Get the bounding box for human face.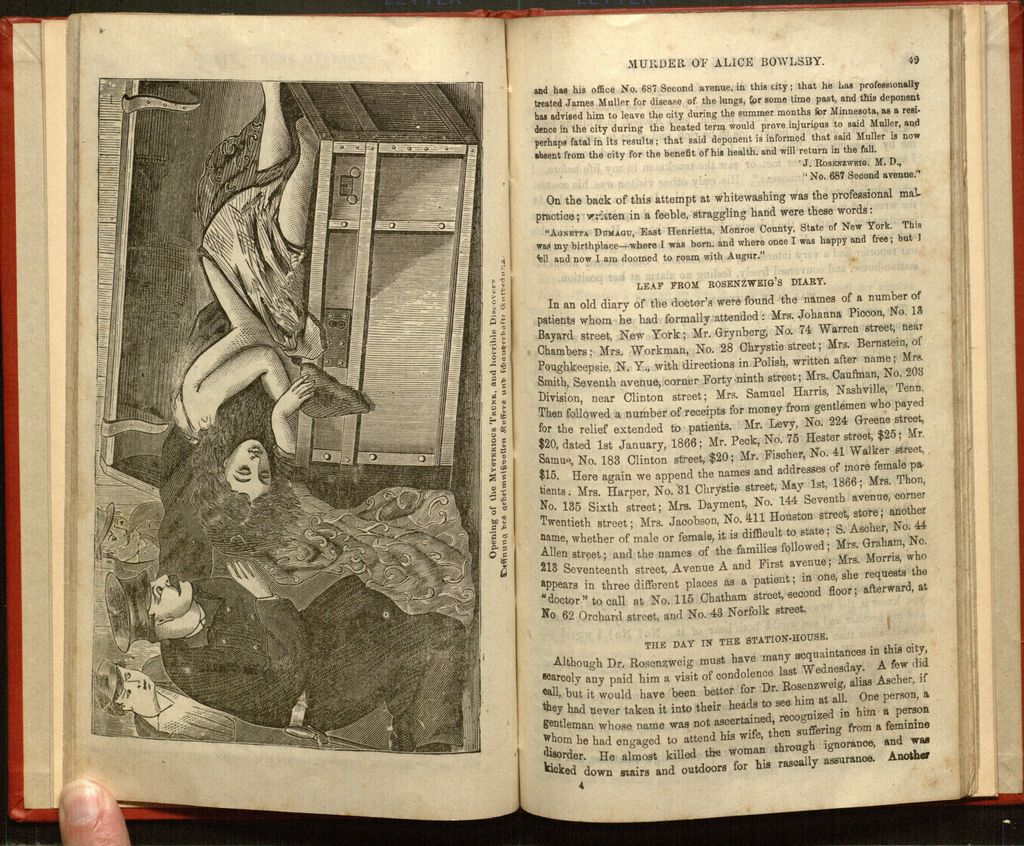
(146, 573, 195, 623).
